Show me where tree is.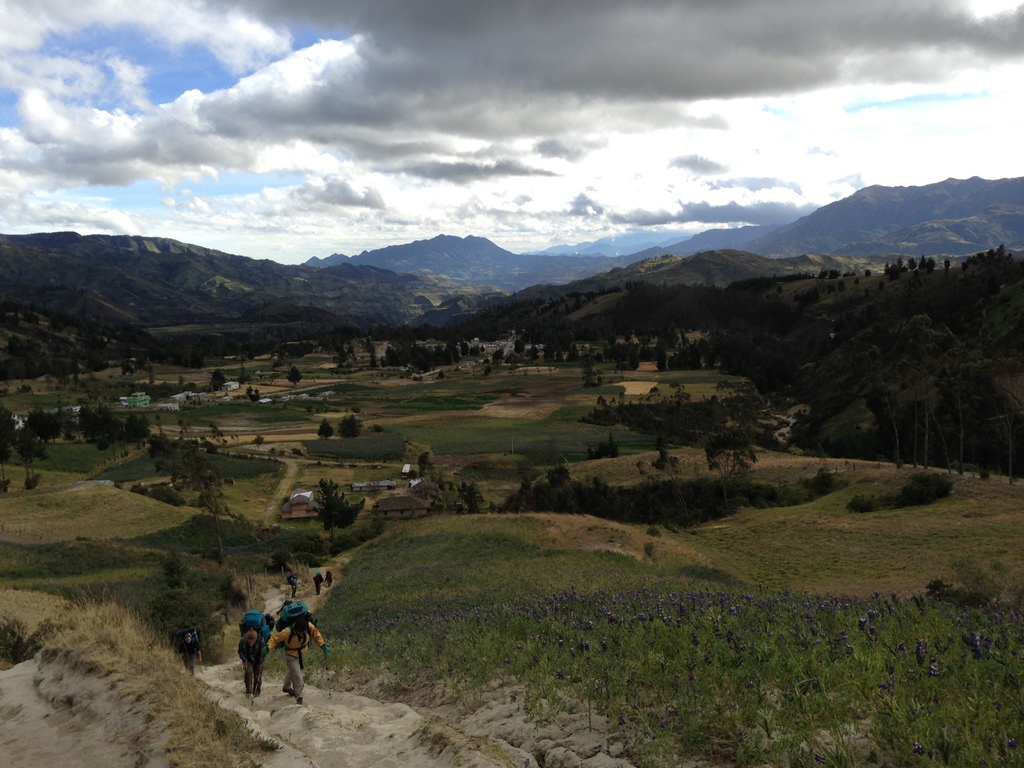
tree is at [left=497, top=324, right=511, bottom=335].
